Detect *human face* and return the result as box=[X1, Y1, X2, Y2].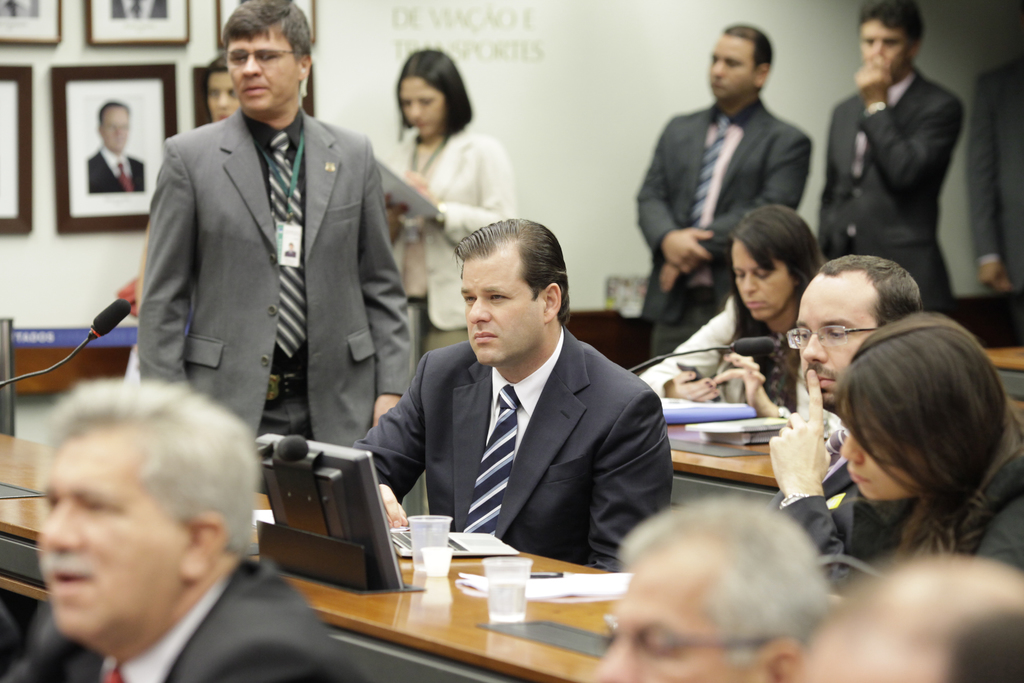
box=[707, 32, 753, 108].
